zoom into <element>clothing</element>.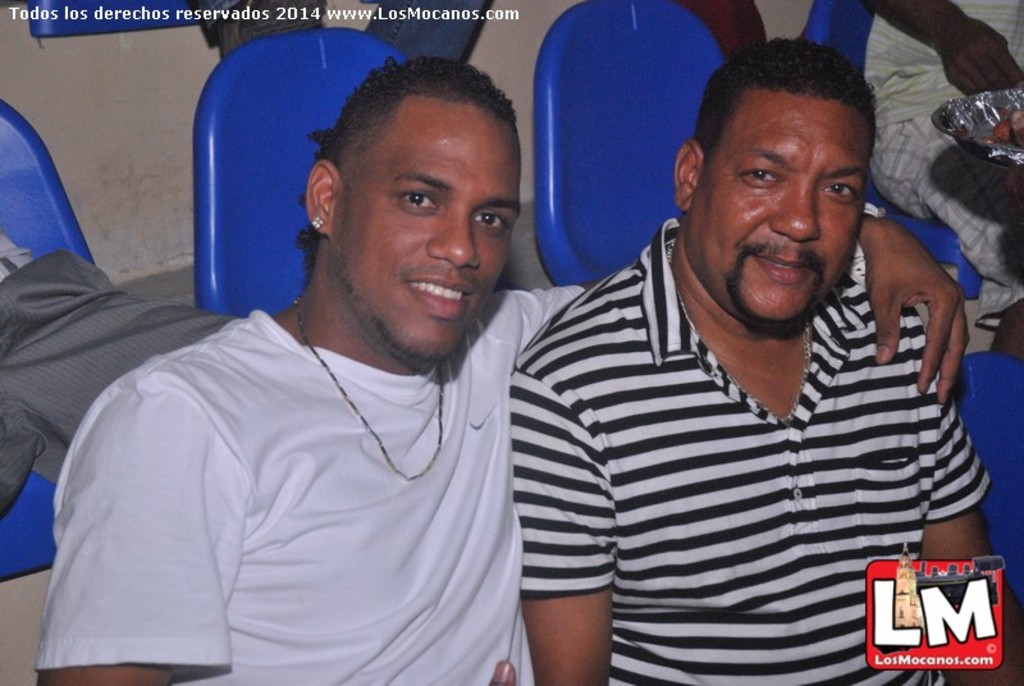
Zoom target: locate(32, 282, 585, 685).
